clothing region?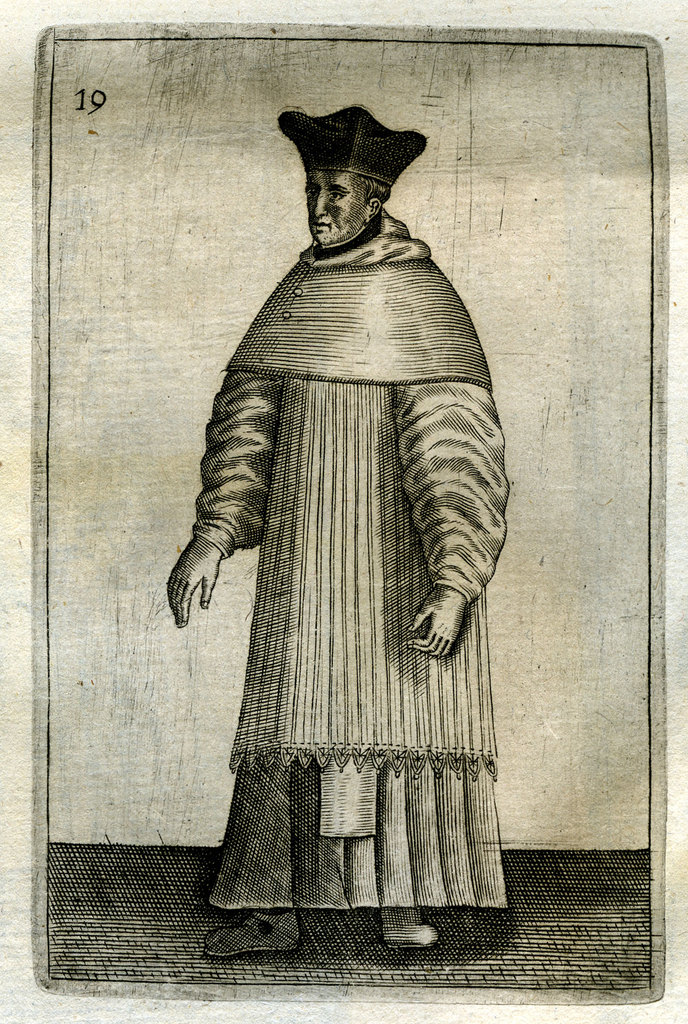
locate(179, 58, 525, 972)
